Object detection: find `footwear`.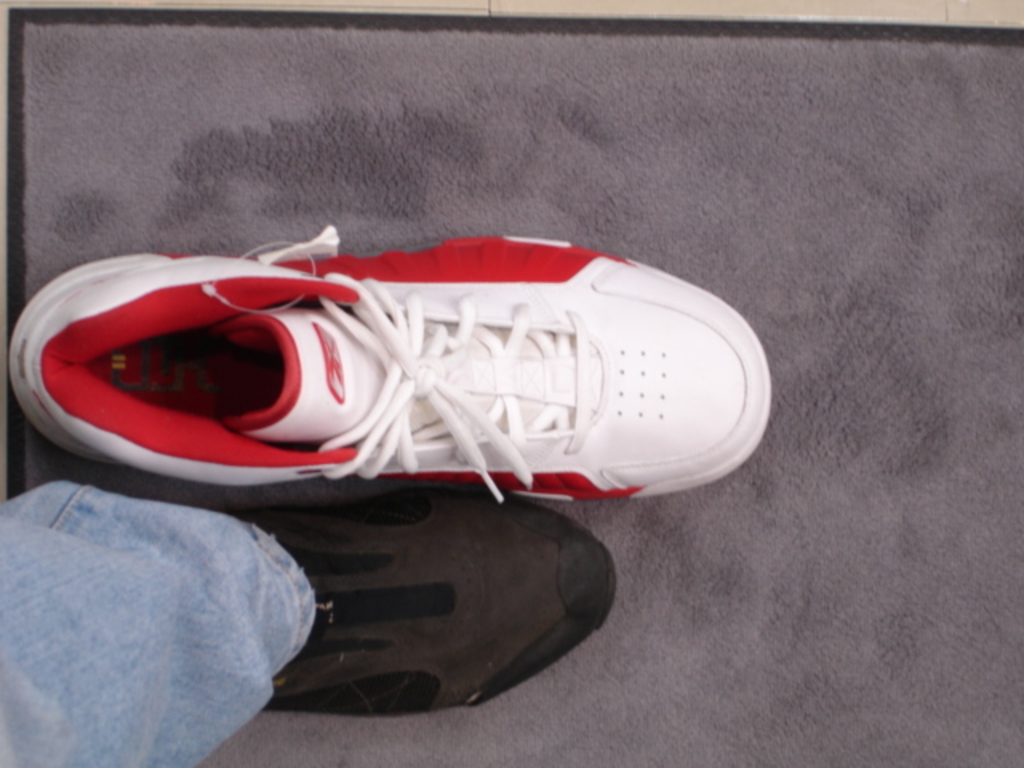
locate(256, 490, 621, 714).
